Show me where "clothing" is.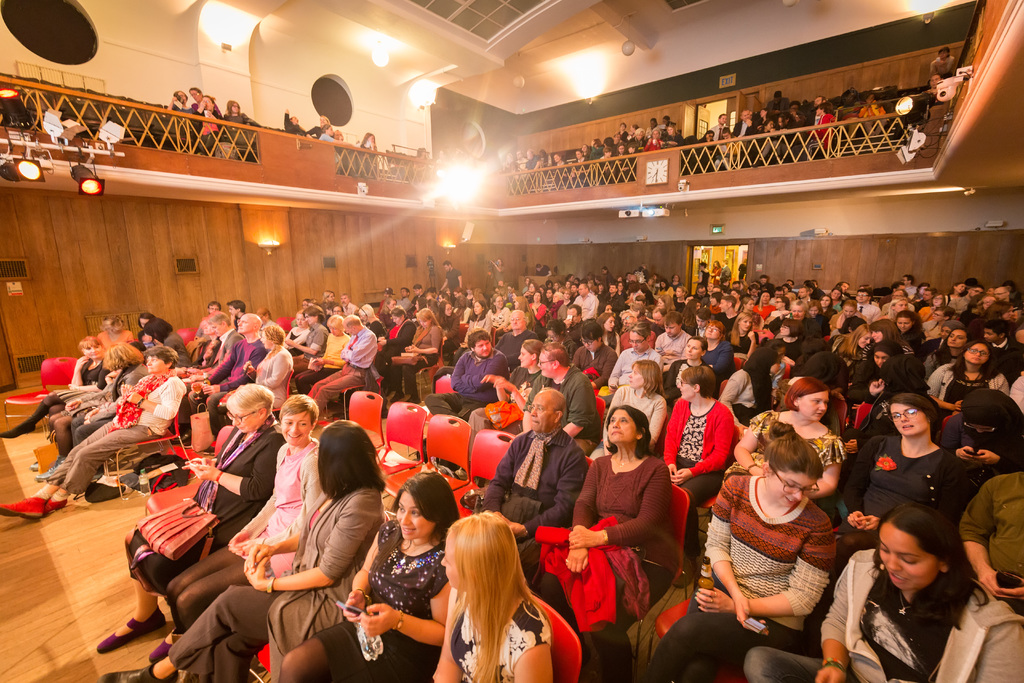
"clothing" is at bbox=(947, 294, 955, 300).
